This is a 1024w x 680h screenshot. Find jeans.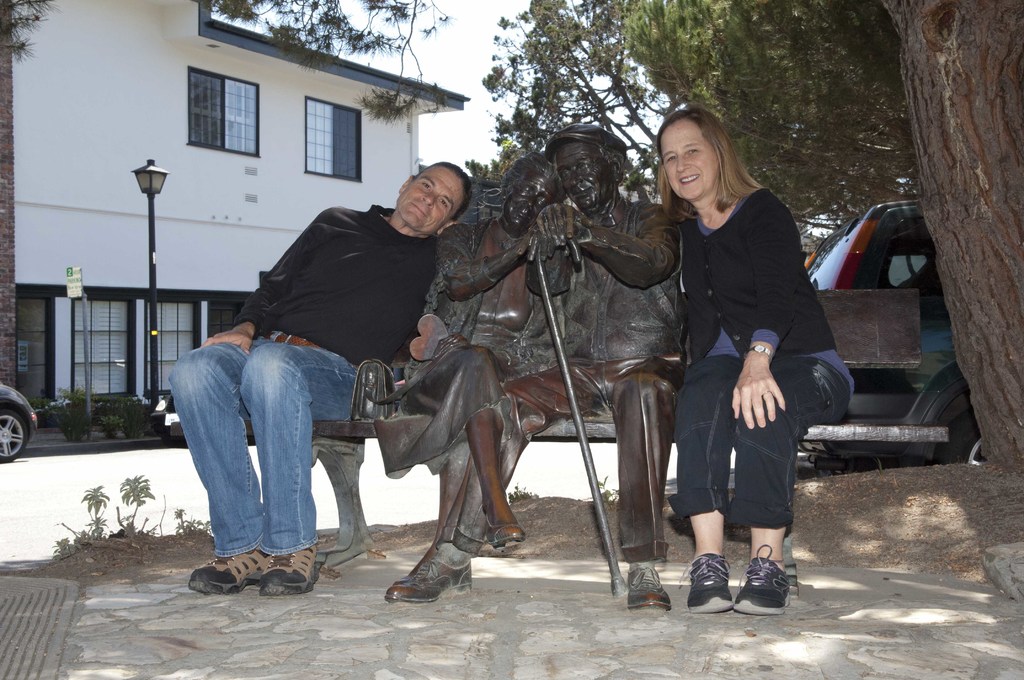
Bounding box: <box>168,327,395,555</box>.
